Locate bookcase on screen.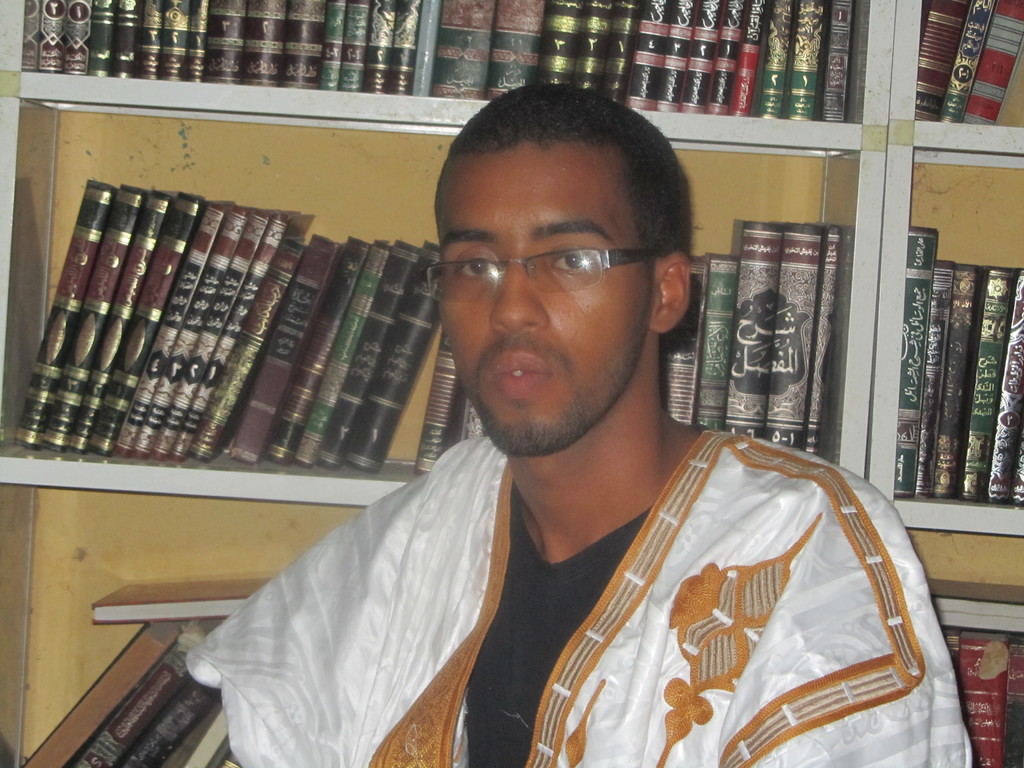
On screen at <box>33,26,1023,710</box>.
